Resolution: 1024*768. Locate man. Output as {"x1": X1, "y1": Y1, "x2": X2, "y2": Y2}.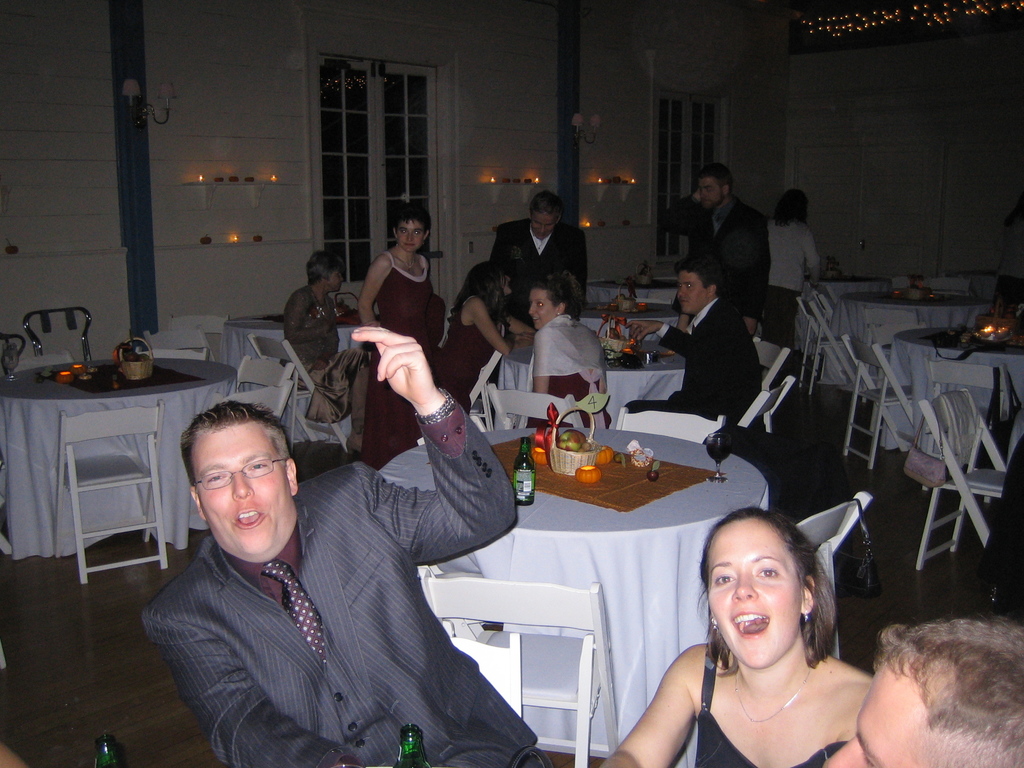
{"x1": 664, "y1": 164, "x2": 769, "y2": 324}.
